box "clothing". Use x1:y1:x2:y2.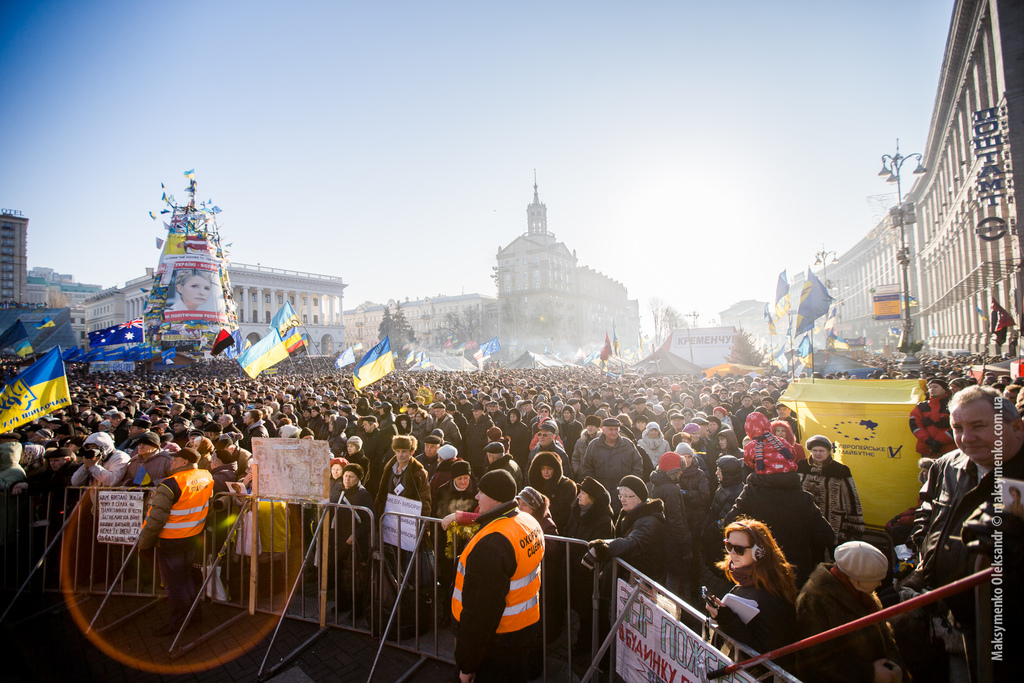
909:395:966:456.
